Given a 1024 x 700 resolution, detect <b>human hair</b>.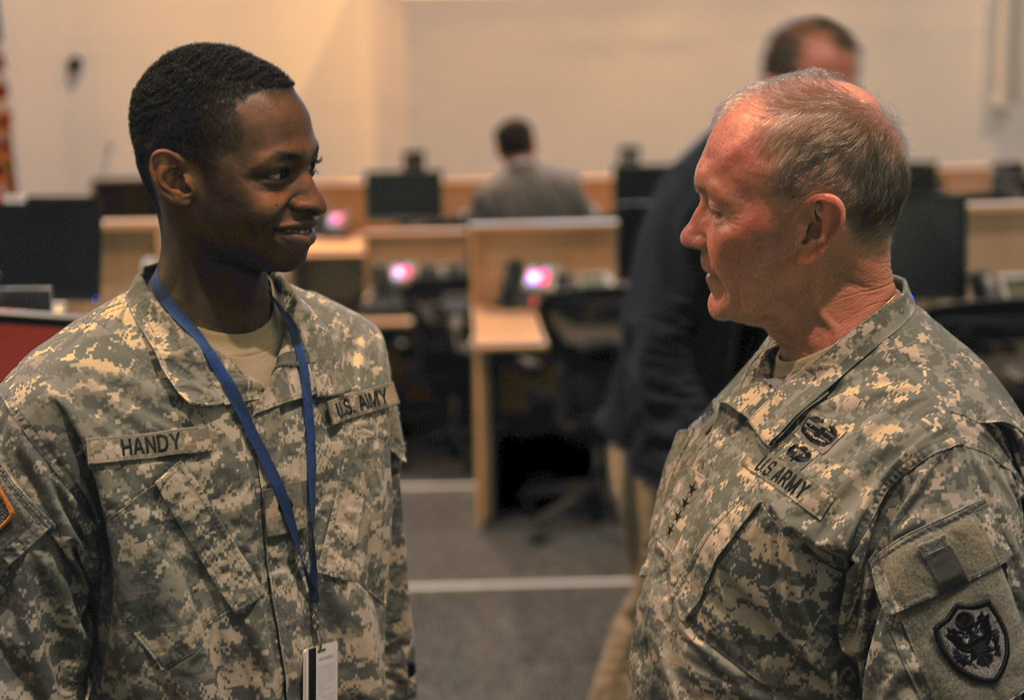
762/14/863/80.
